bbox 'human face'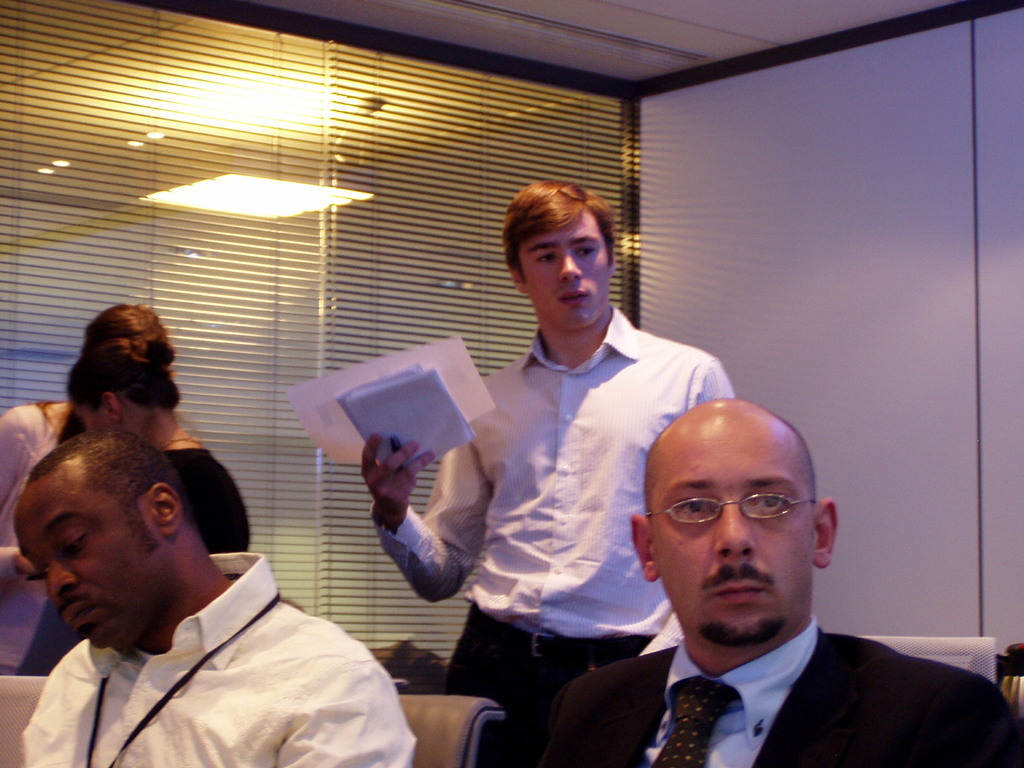
bbox=[10, 452, 160, 668]
